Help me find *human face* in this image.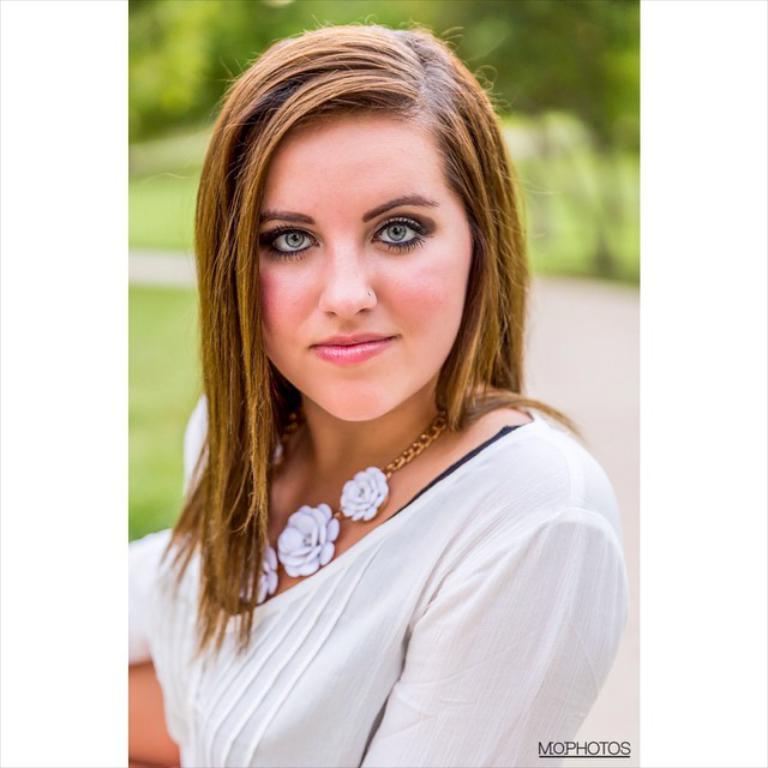
Found it: [262, 115, 472, 424].
